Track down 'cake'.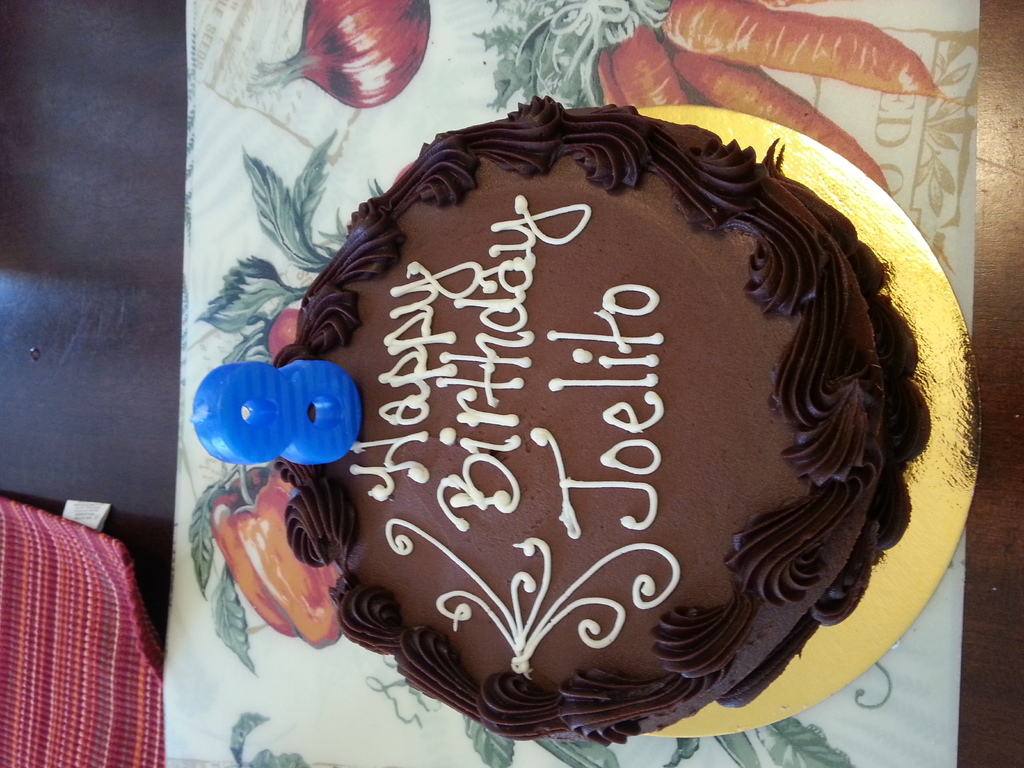
Tracked to rect(273, 94, 927, 744).
